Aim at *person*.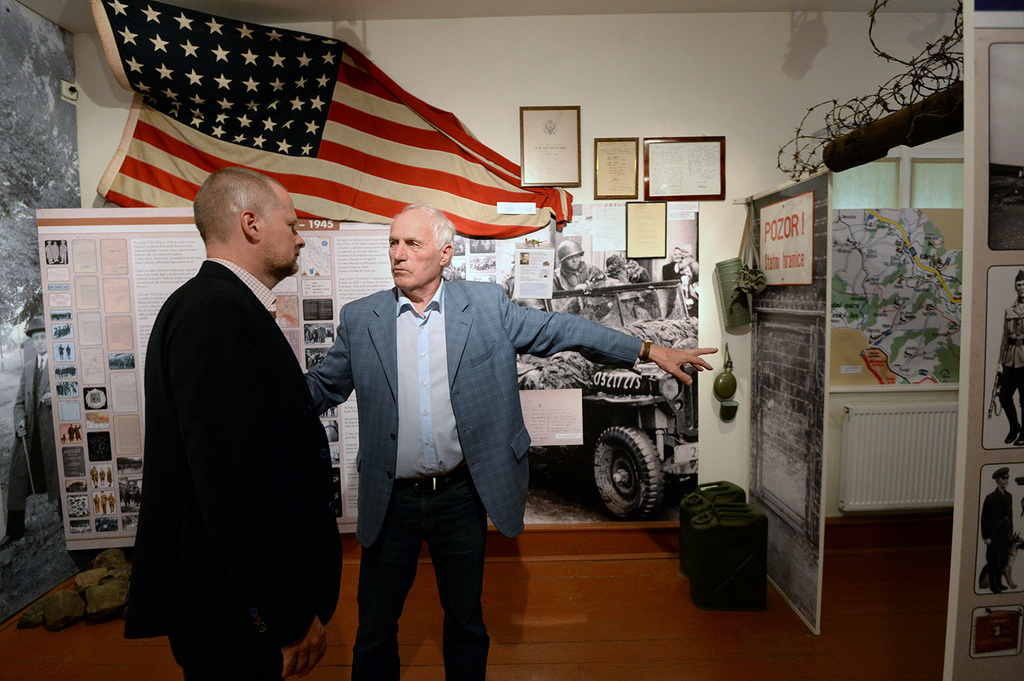
Aimed at <bbox>105, 465, 113, 487</bbox>.
